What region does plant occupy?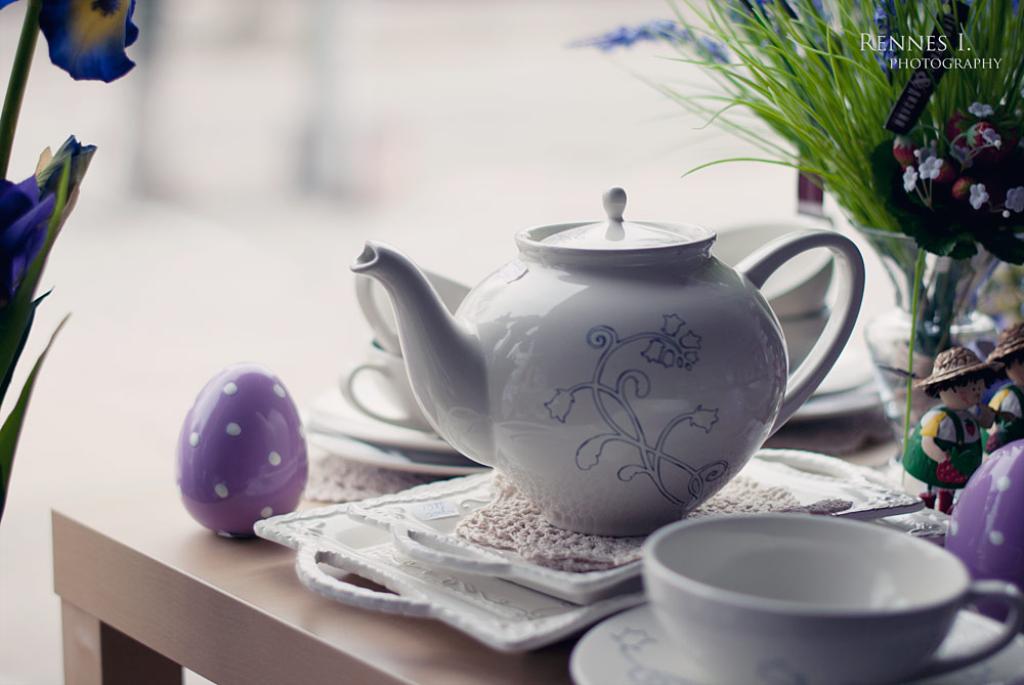
box(574, 0, 1023, 361).
